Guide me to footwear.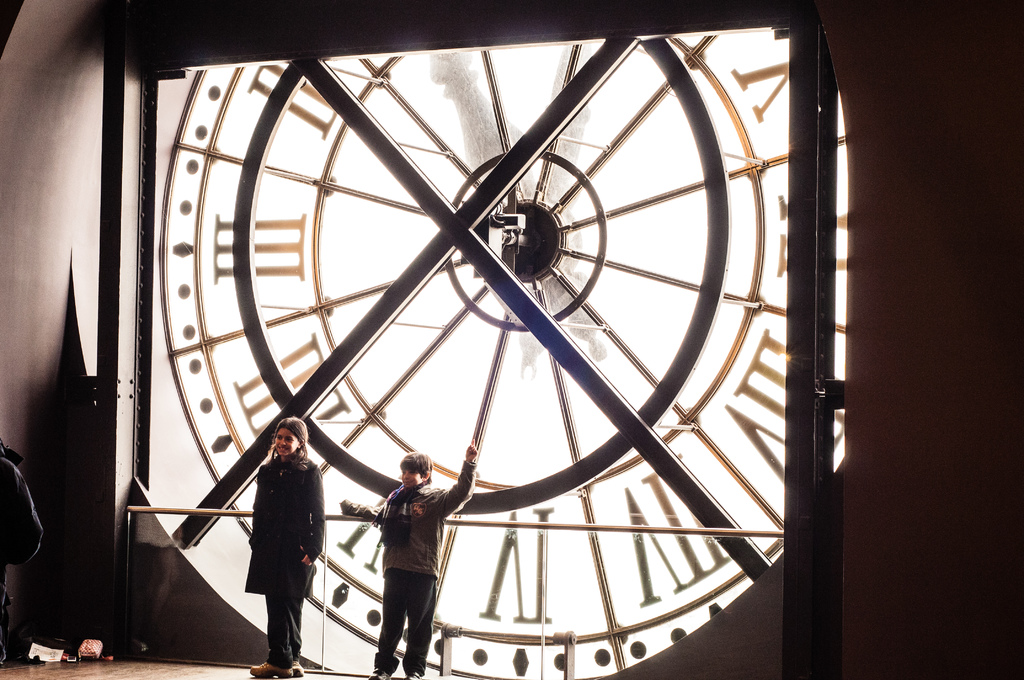
Guidance: 368 667 390 679.
